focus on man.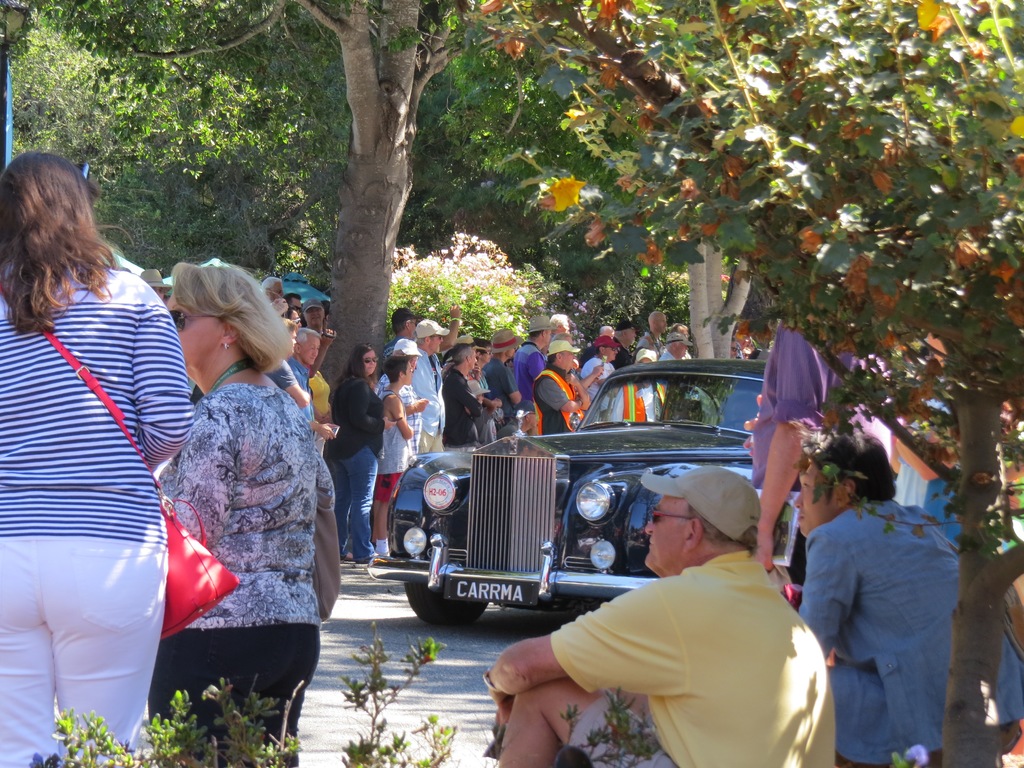
Focused at box(262, 316, 310, 408).
